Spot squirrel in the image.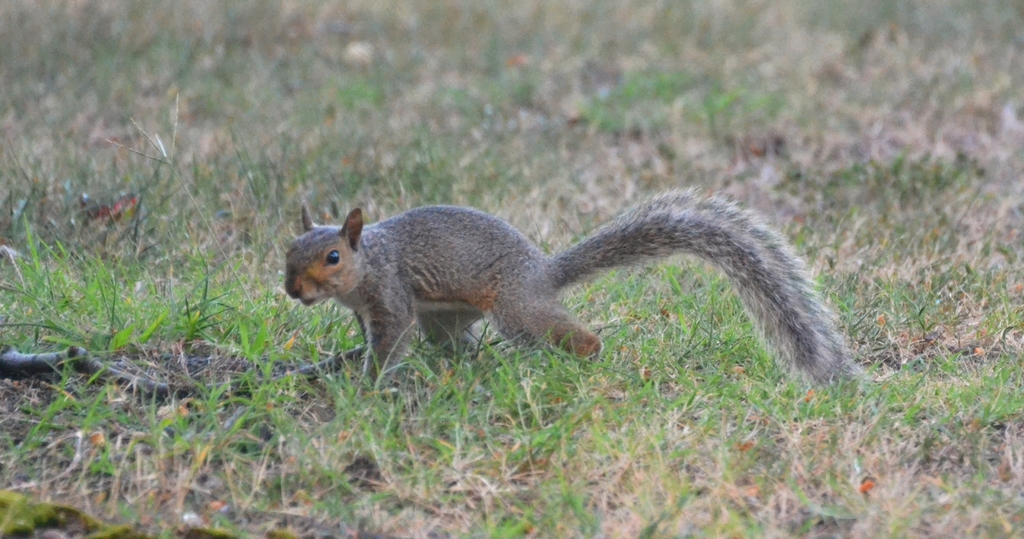
squirrel found at [260, 192, 858, 383].
